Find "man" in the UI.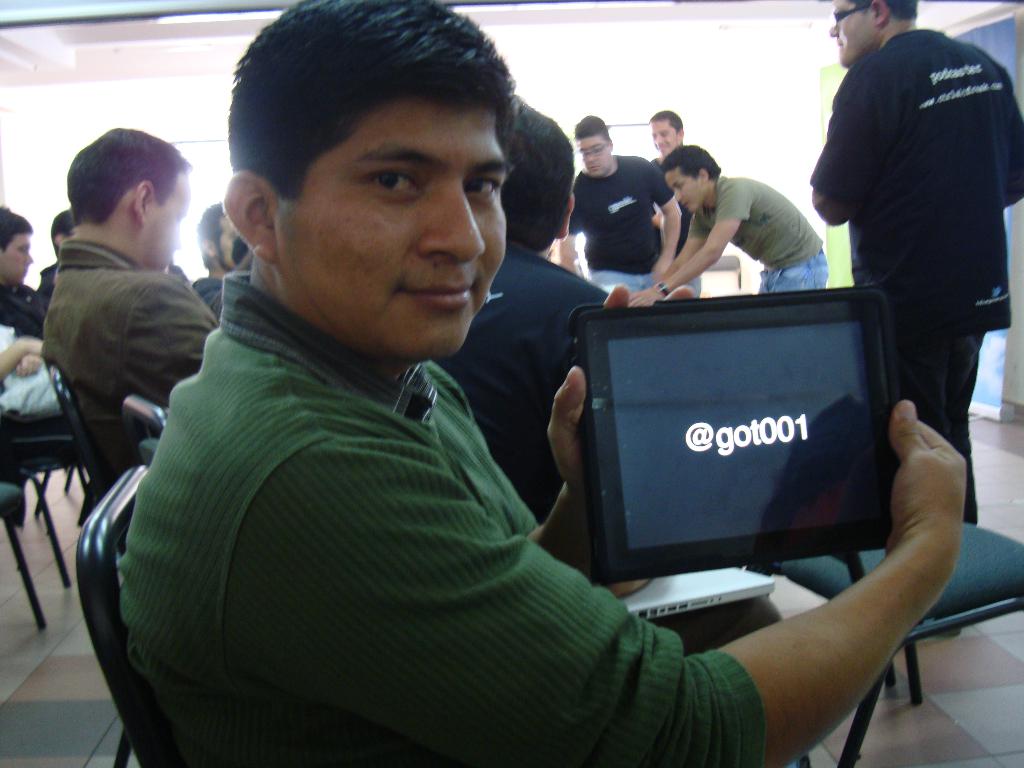
UI element at l=41, t=130, r=218, b=527.
